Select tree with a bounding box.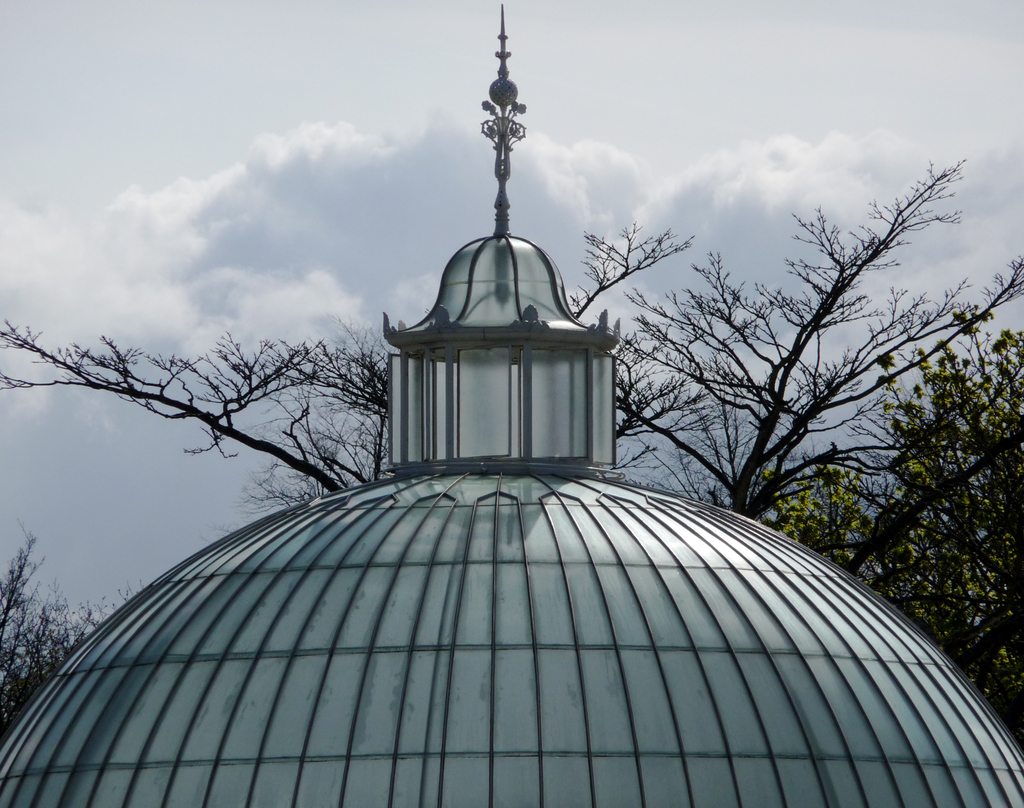
{"left": 652, "top": 259, "right": 1023, "bottom": 764}.
